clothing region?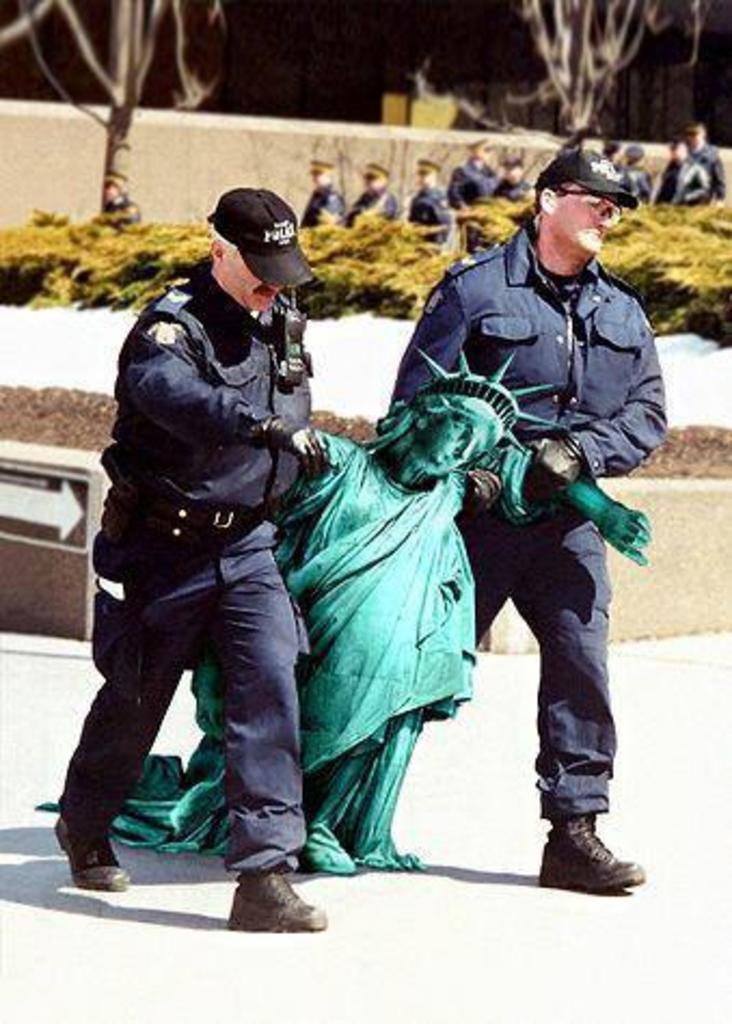
bbox=[391, 223, 672, 823]
